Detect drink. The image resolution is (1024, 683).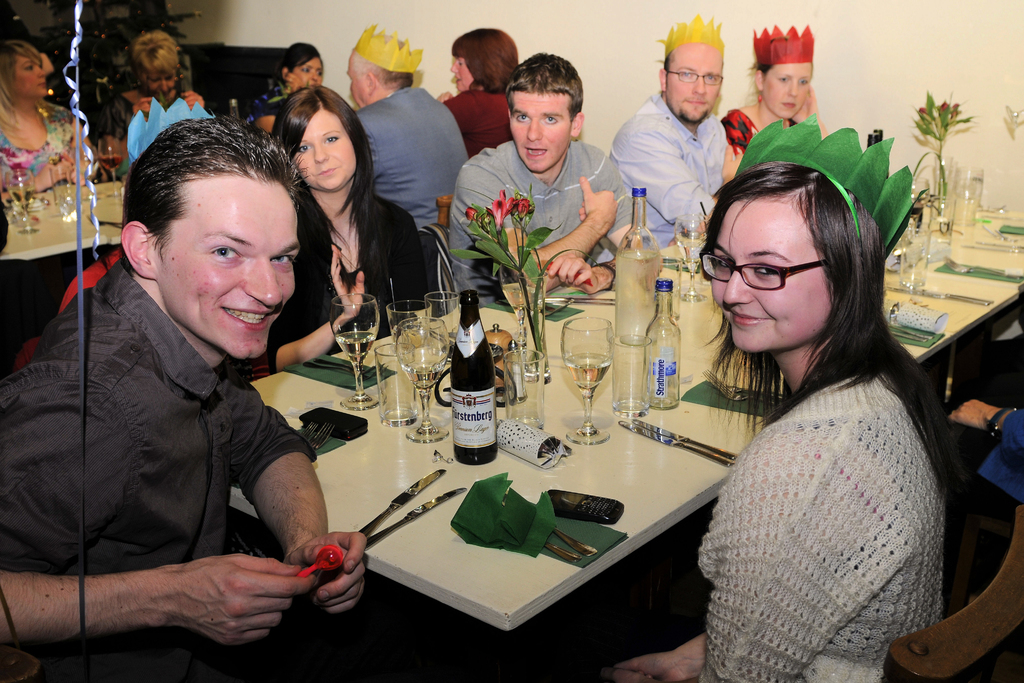
[565,356,611,399].
